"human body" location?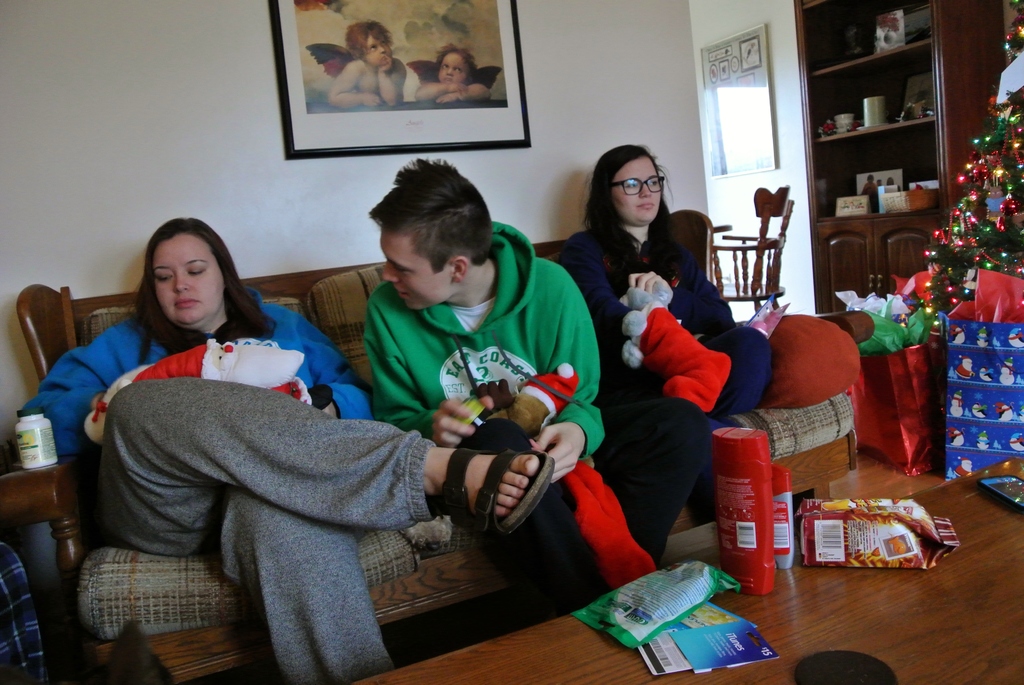
l=410, t=75, r=504, b=113
